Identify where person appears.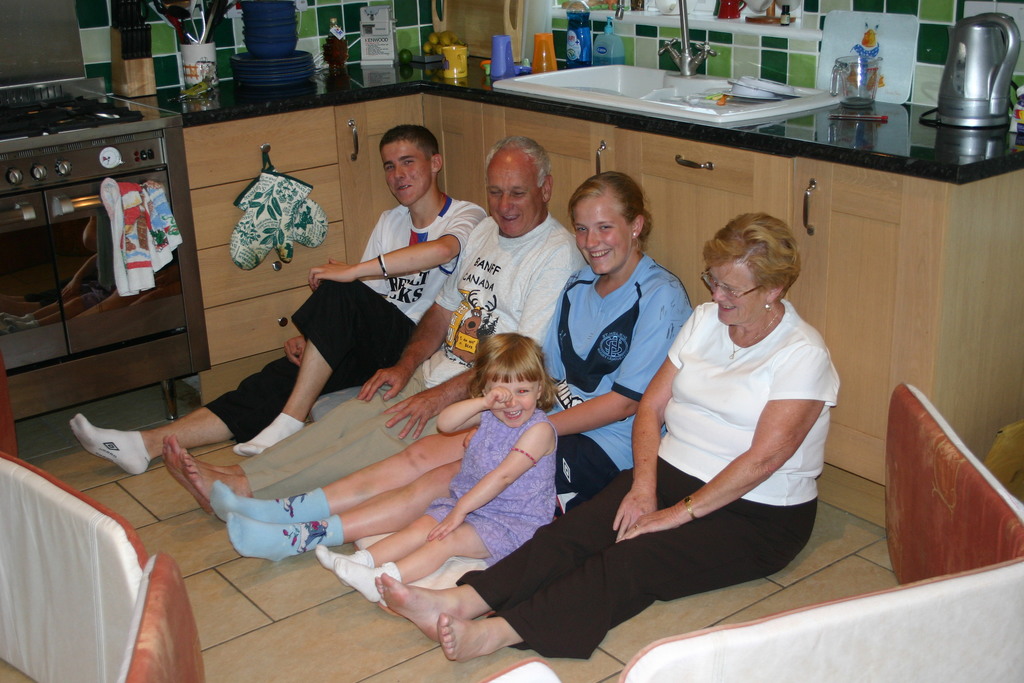
Appears at bbox(206, 162, 694, 562).
